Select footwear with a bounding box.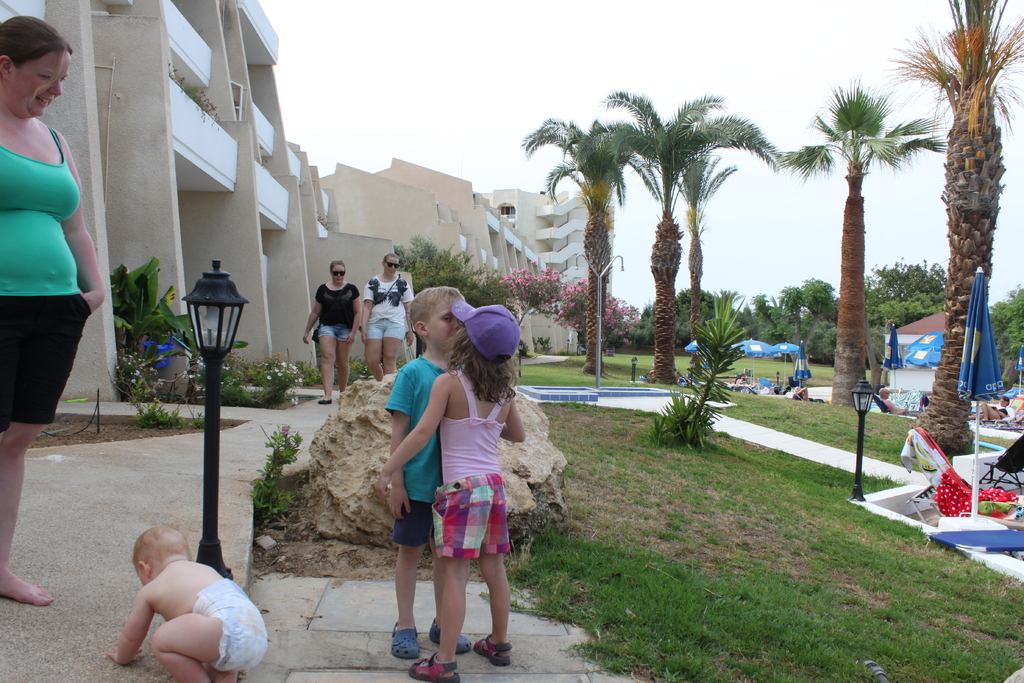
BBox(390, 623, 422, 657).
